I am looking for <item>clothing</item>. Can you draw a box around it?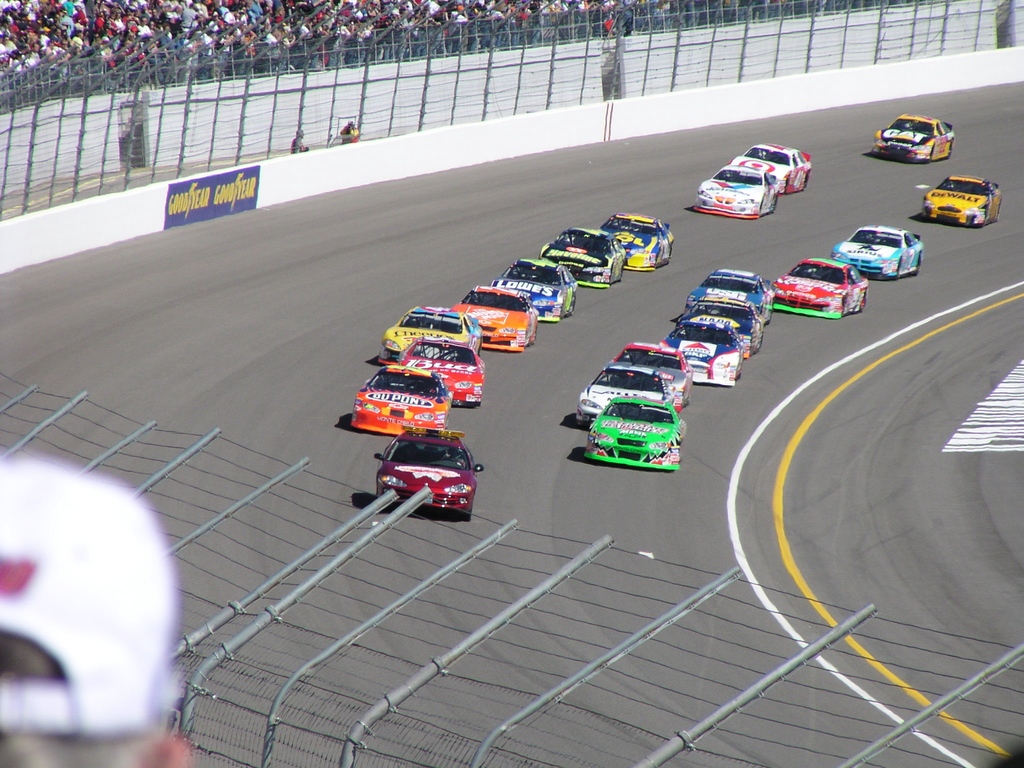
Sure, the bounding box is <region>289, 138, 307, 151</region>.
